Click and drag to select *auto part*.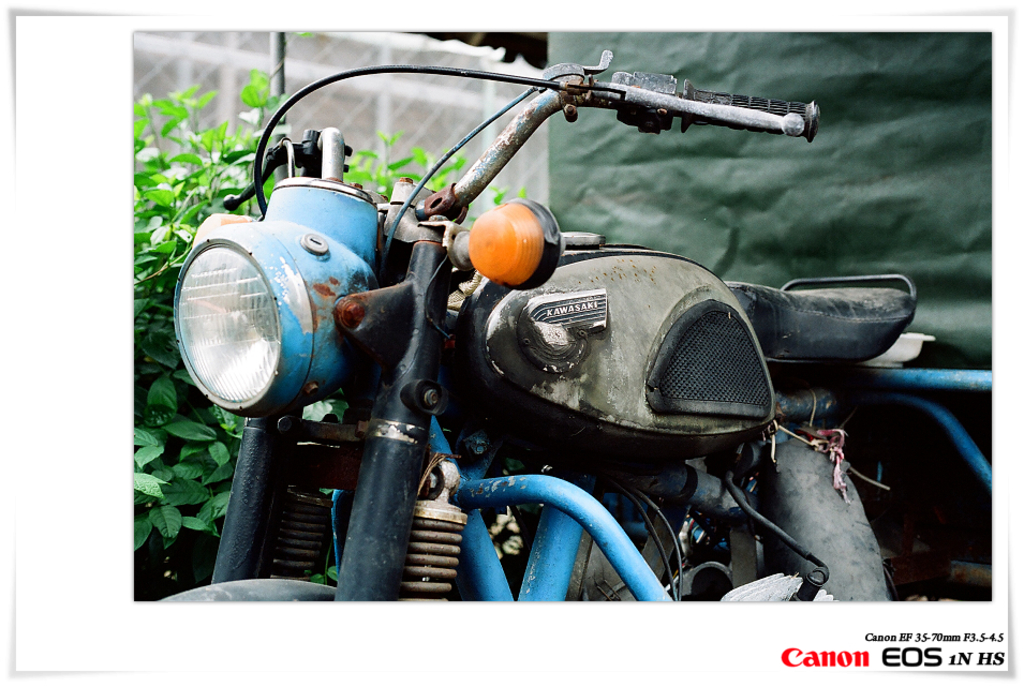
Selection: 183,206,374,417.
